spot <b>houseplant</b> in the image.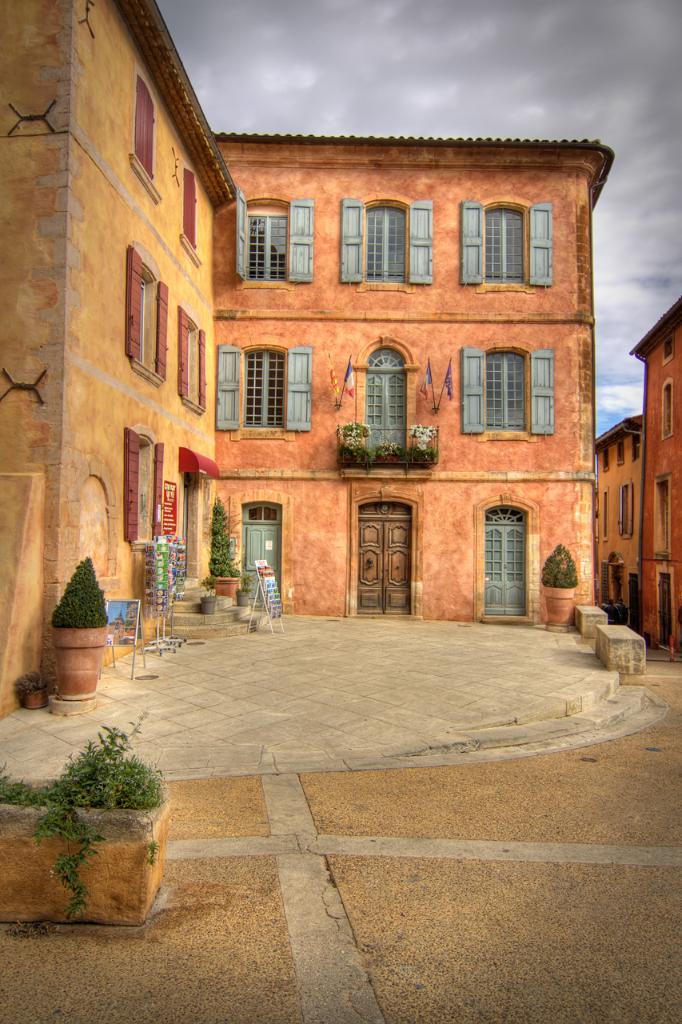
<b>houseplant</b> found at BBox(11, 670, 45, 710).
